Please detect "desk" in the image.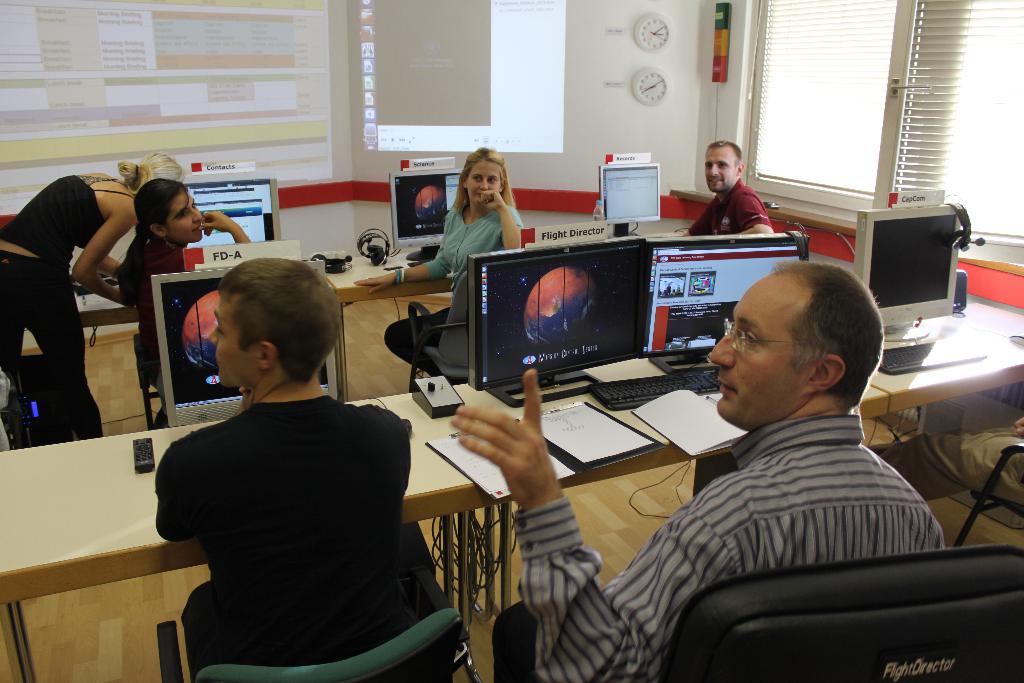
[6, 383, 1020, 675].
